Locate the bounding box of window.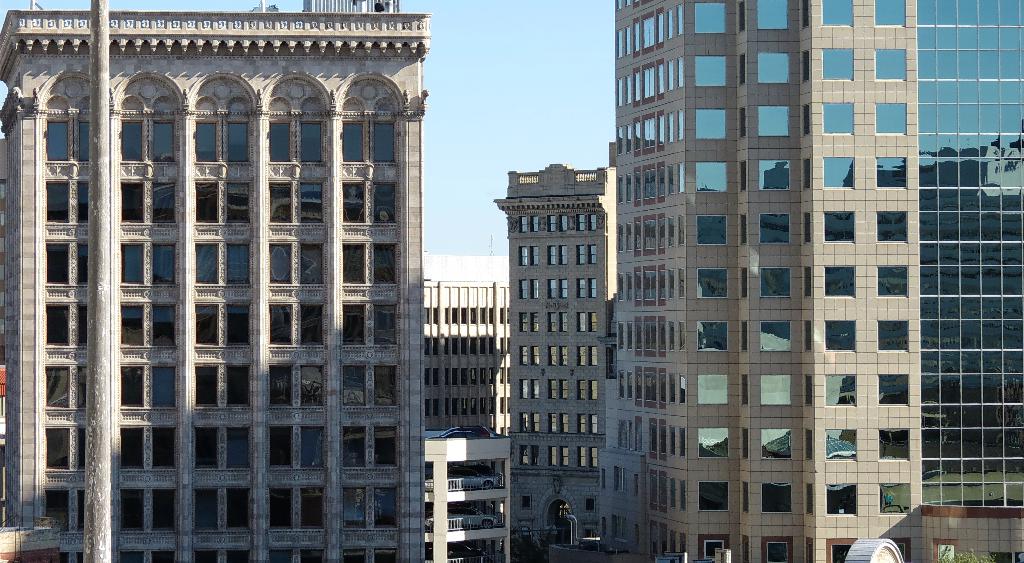
Bounding box: [left=761, top=319, right=792, bottom=352].
